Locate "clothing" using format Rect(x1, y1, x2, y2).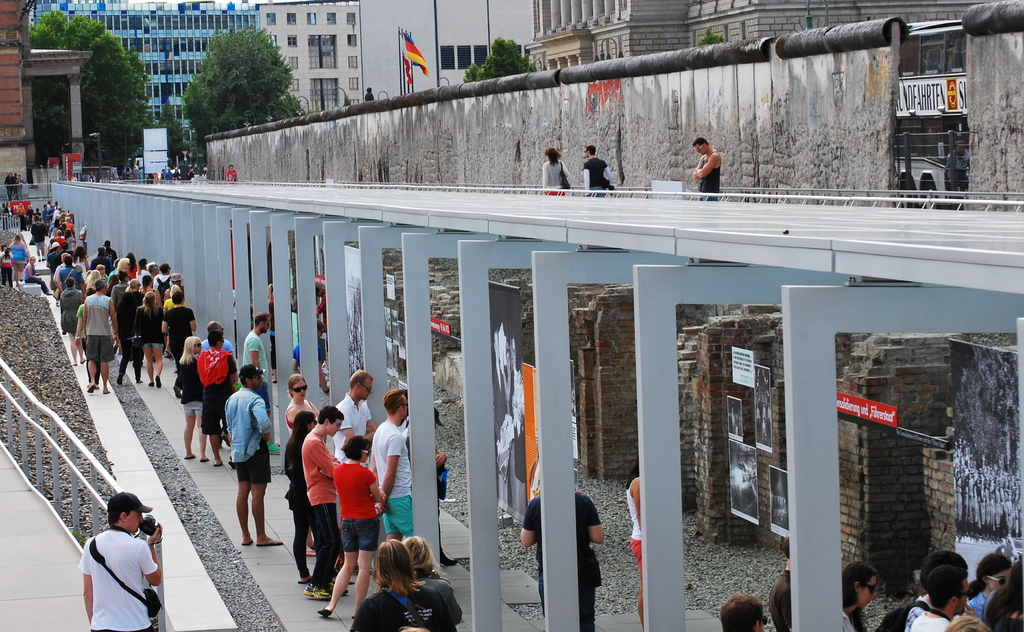
Rect(10, 177, 18, 196).
